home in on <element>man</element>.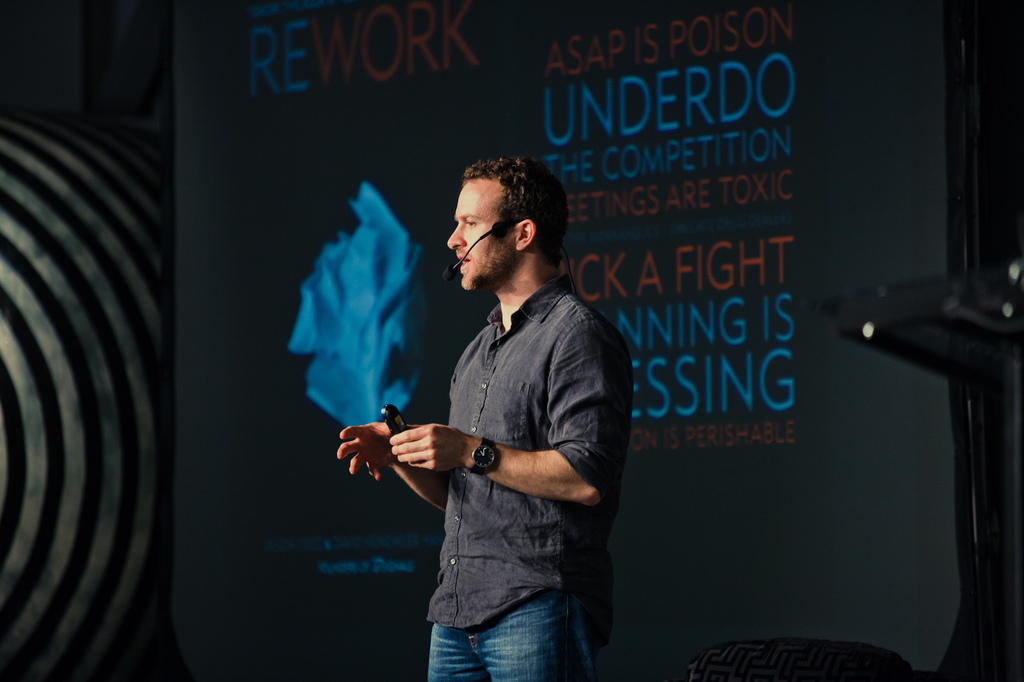
Homed in at 379 147 635 681.
